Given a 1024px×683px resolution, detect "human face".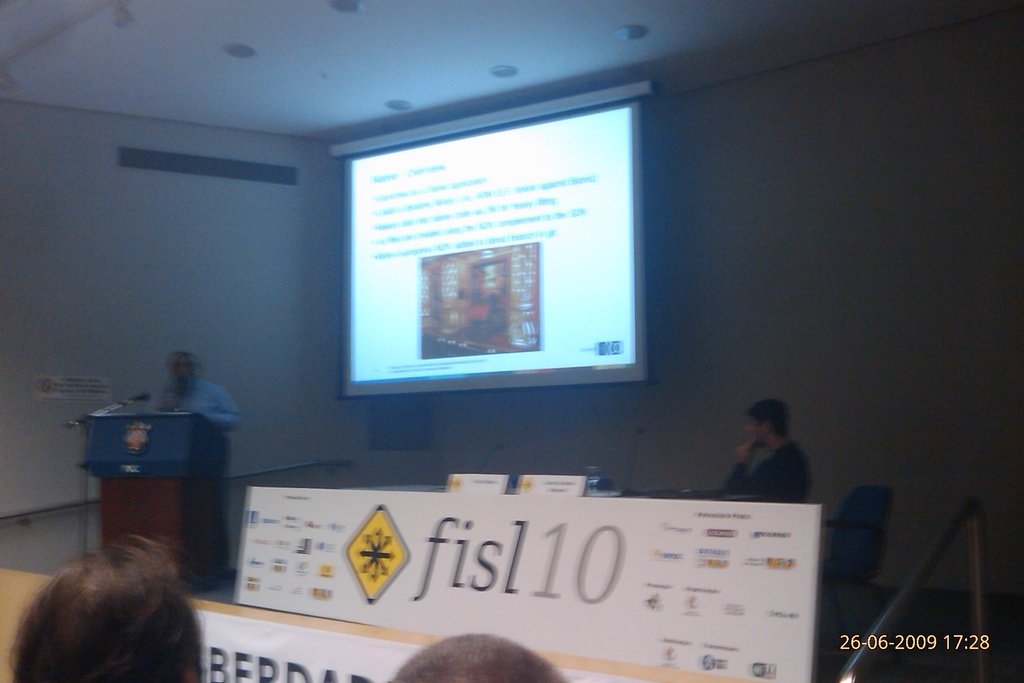
749:416:765:447.
